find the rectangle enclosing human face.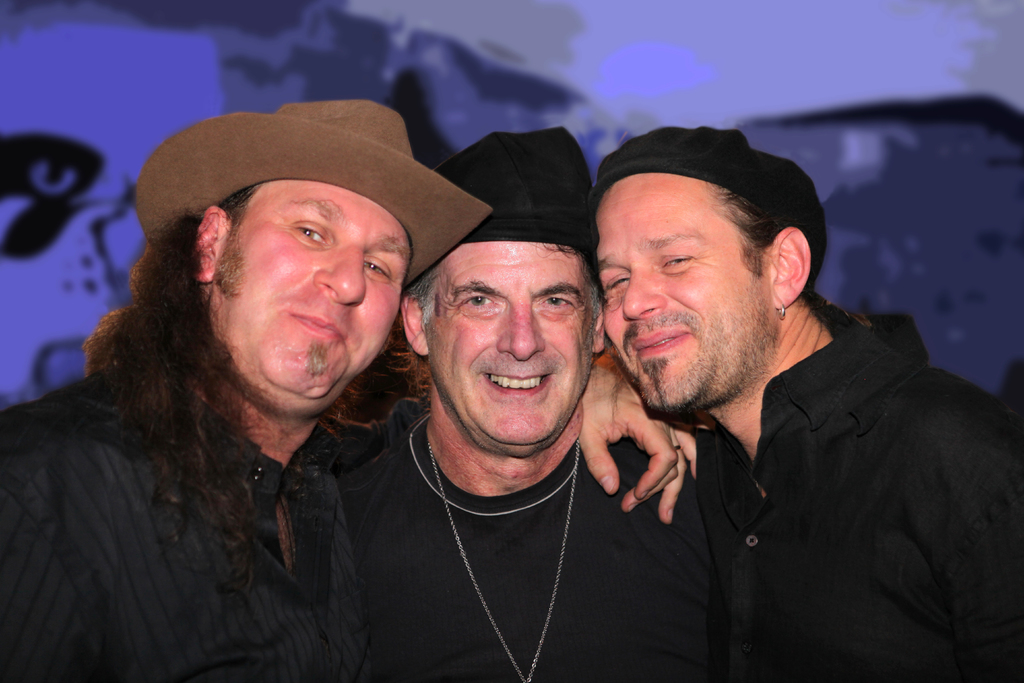
x1=227, y1=181, x2=411, y2=403.
